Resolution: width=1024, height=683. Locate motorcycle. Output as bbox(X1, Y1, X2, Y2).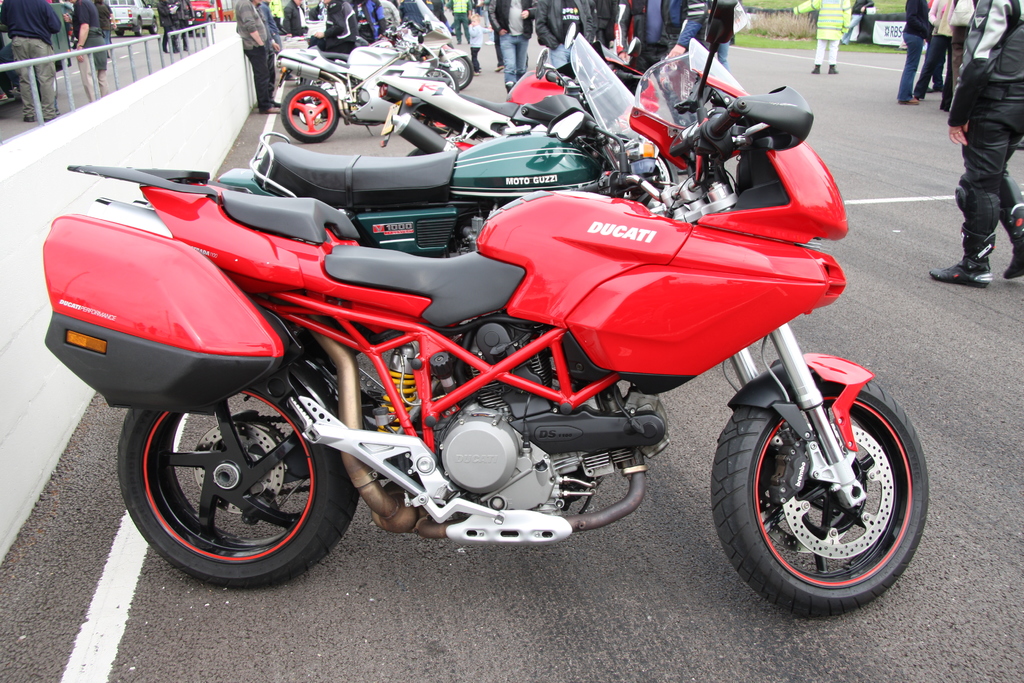
bbox(276, 14, 457, 140).
